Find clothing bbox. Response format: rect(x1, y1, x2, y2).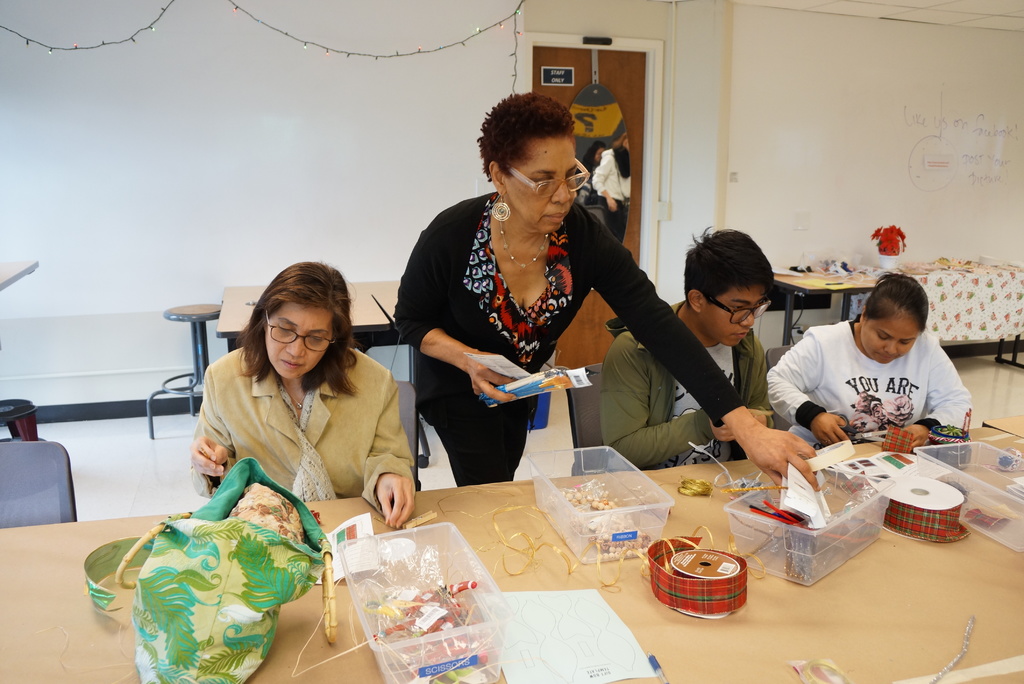
rect(392, 191, 746, 487).
